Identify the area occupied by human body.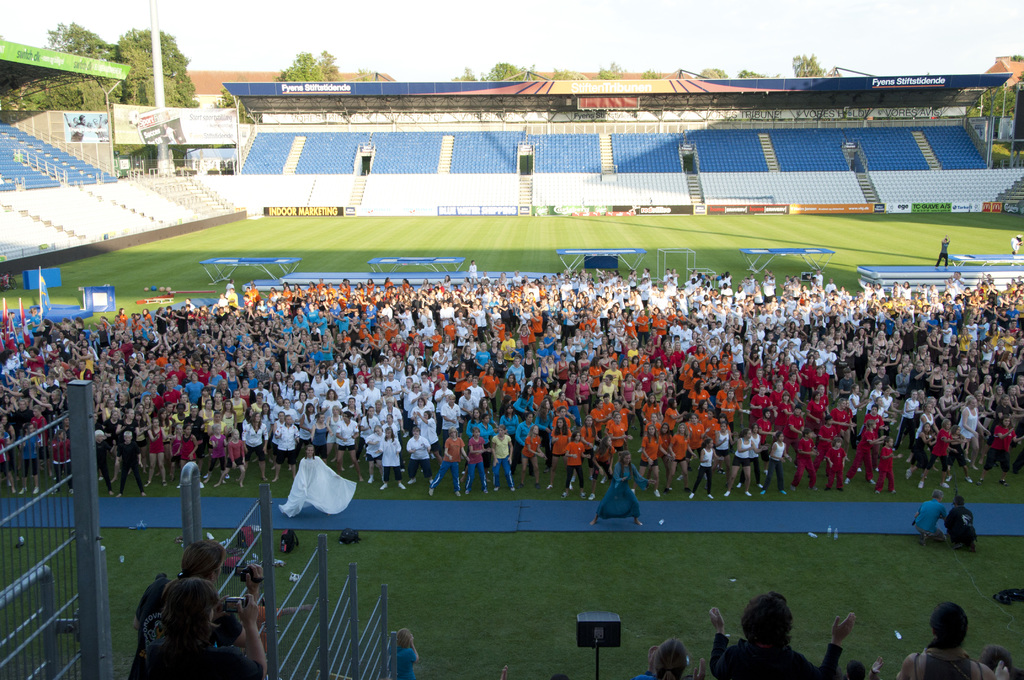
Area: (998, 289, 1004, 299).
